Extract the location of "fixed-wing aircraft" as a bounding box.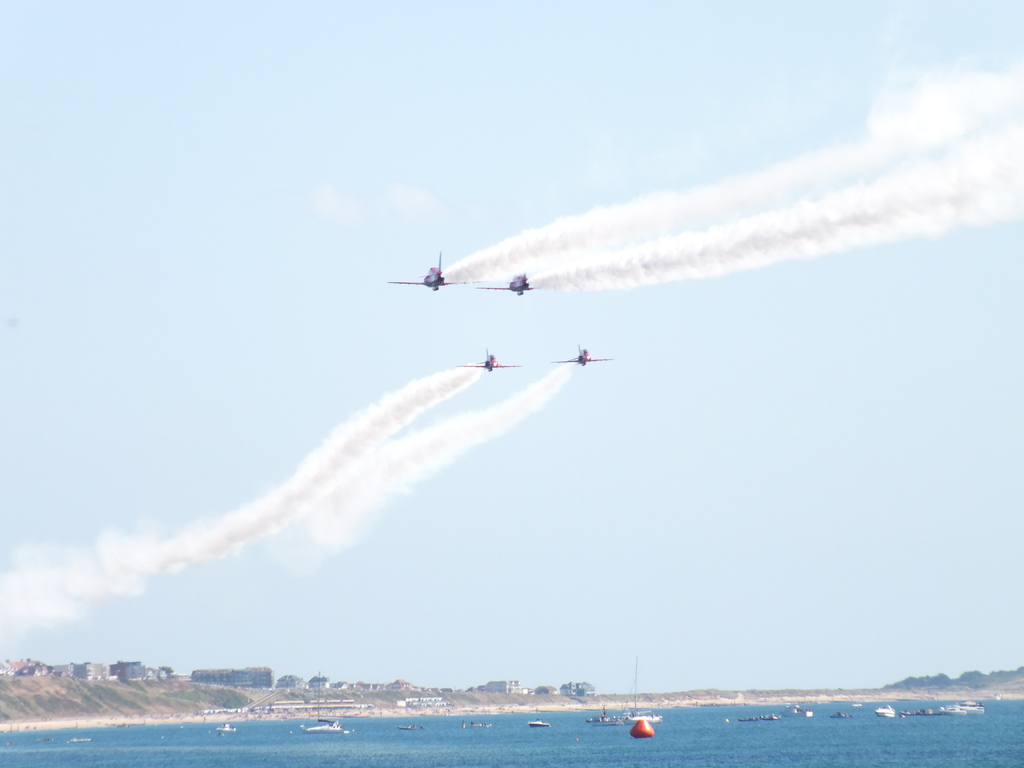
477, 271, 538, 296.
